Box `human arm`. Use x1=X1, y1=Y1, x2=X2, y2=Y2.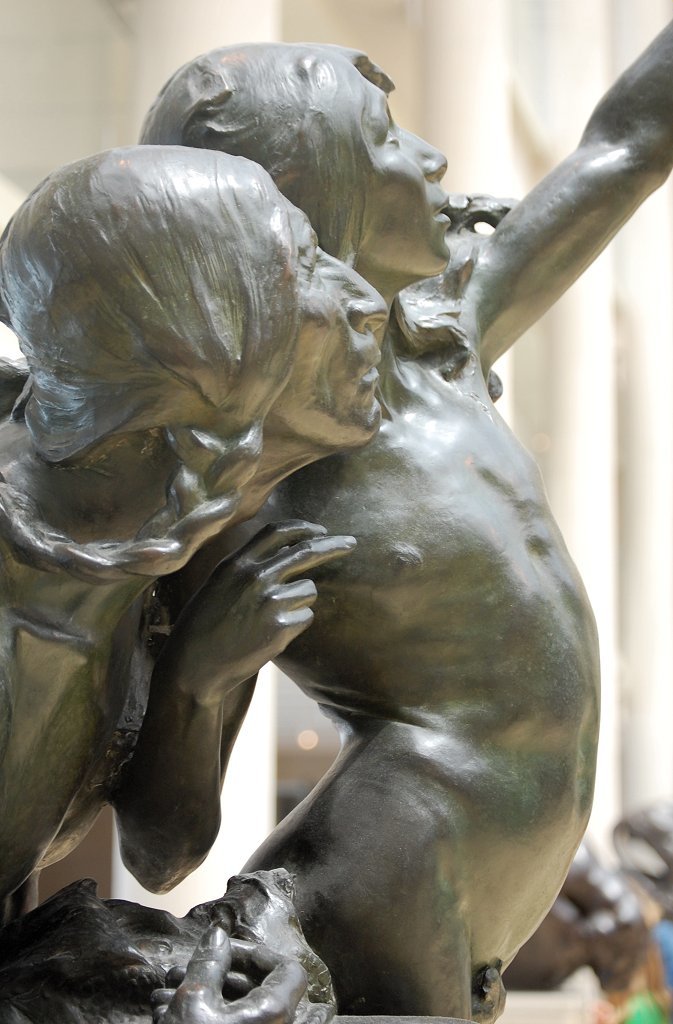
x1=89, y1=491, x2=359, y2=923.
